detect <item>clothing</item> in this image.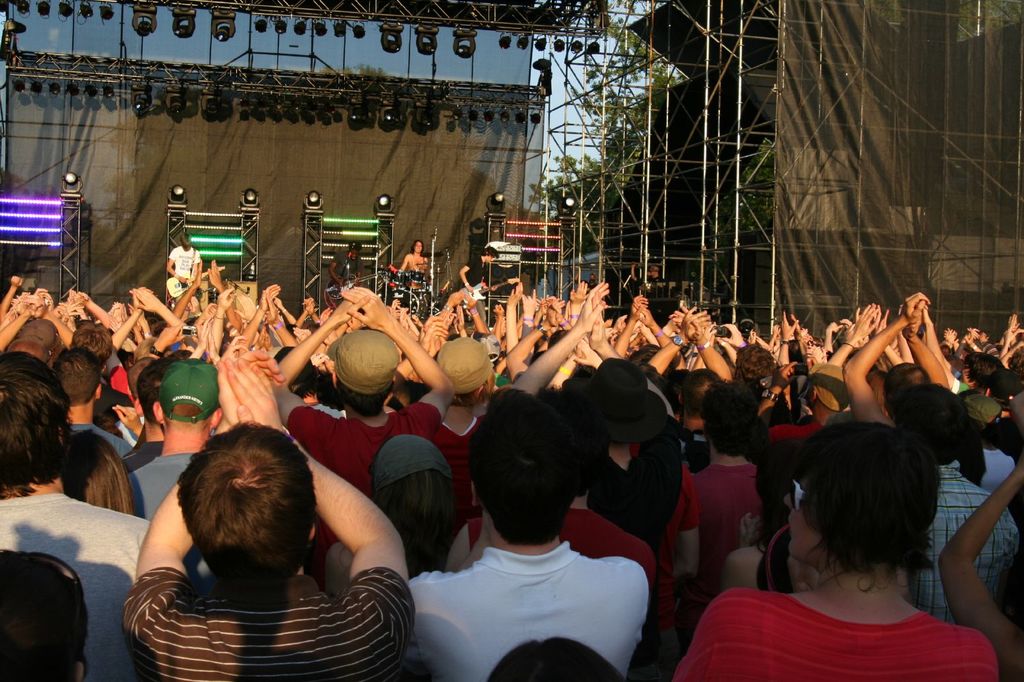
Detection: (466, 258, 495, 325).
